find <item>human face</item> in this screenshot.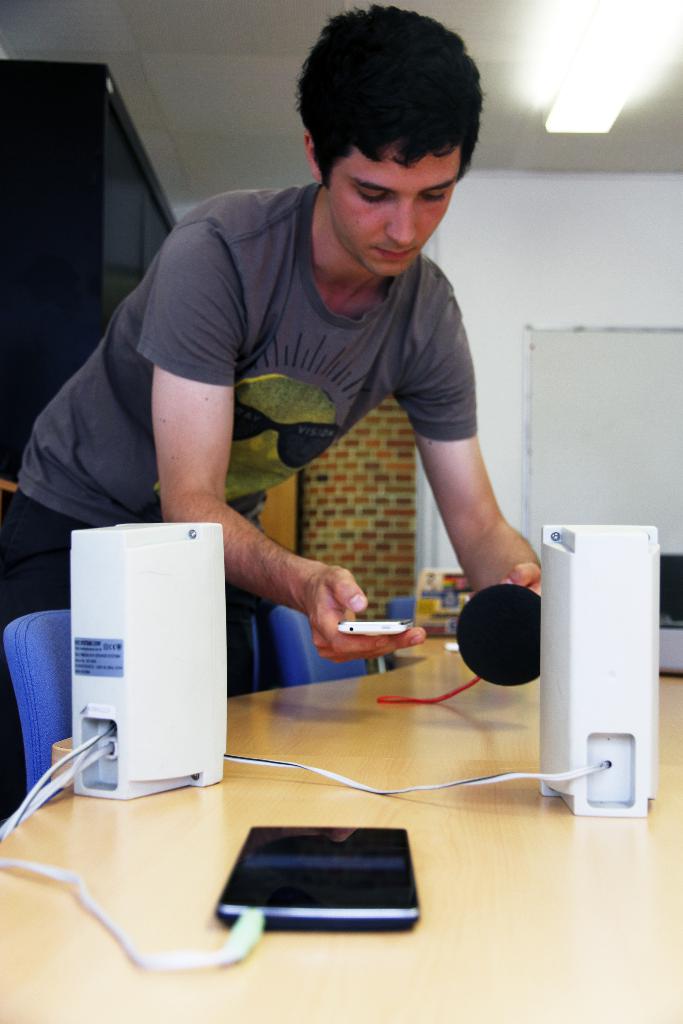
The bounding box for <item>human face</item> is BBox(321, 145, 461, 271).
